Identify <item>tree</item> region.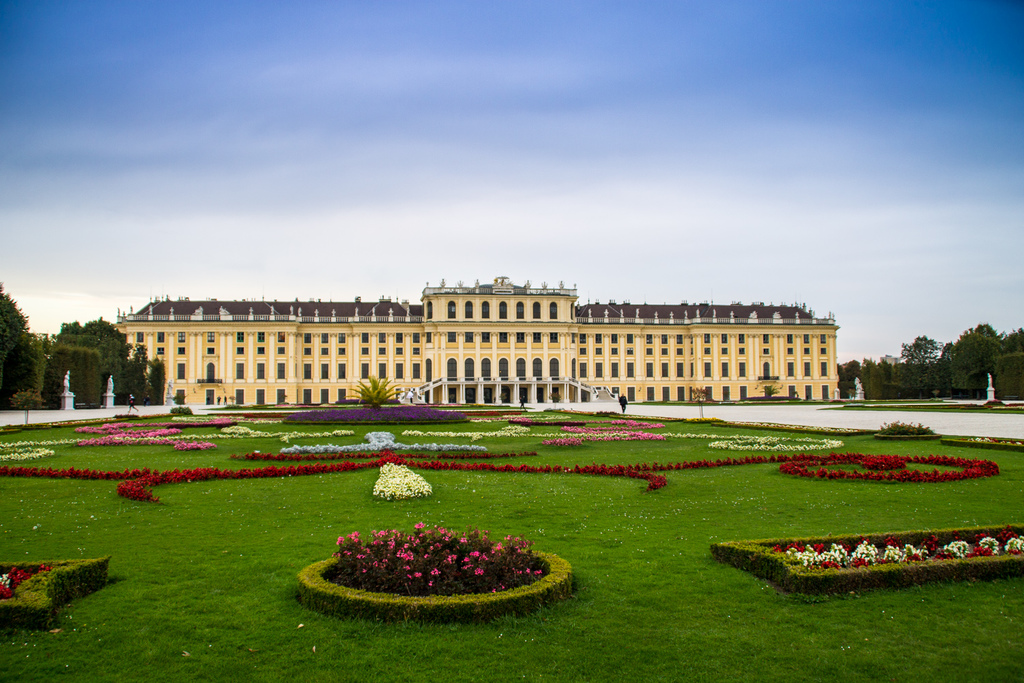
Region: x1=62, y1=313, x2=128, y2=359.
